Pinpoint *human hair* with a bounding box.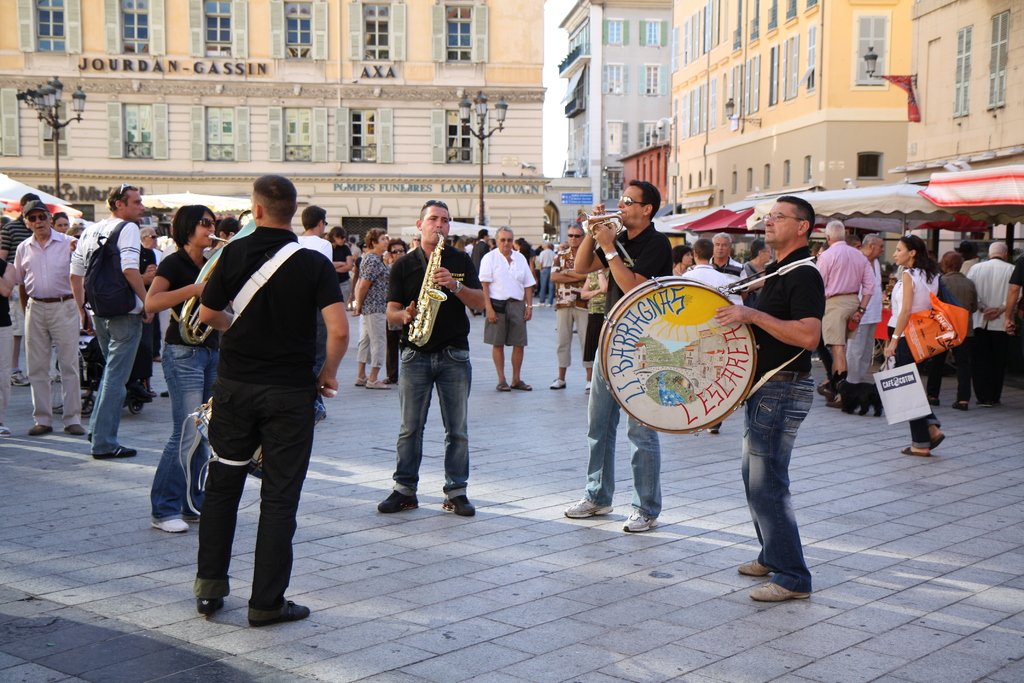
630, 180, 660, 222.
